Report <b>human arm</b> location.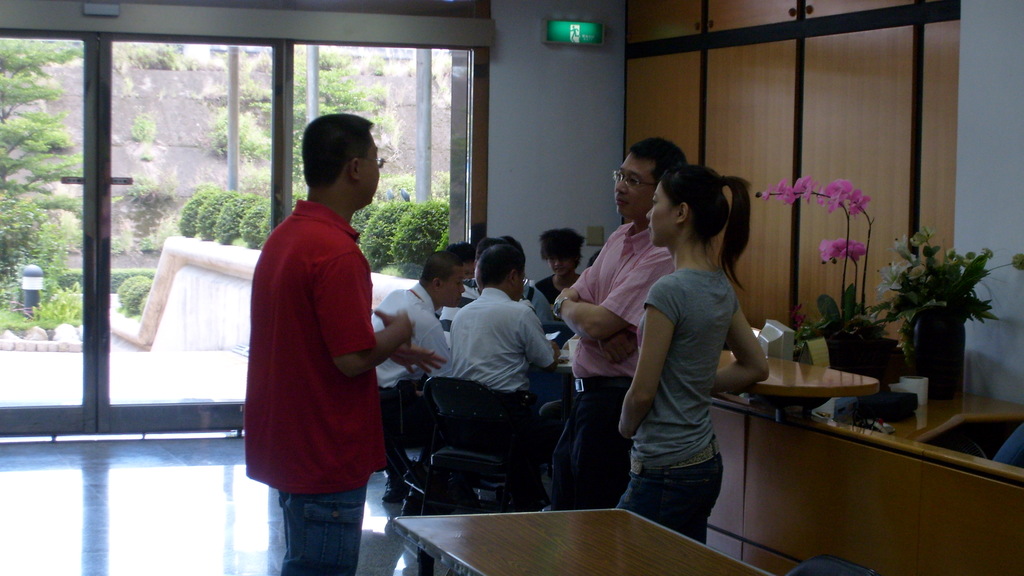
Report: [left=563, top=250, right=601, bottom=355].
